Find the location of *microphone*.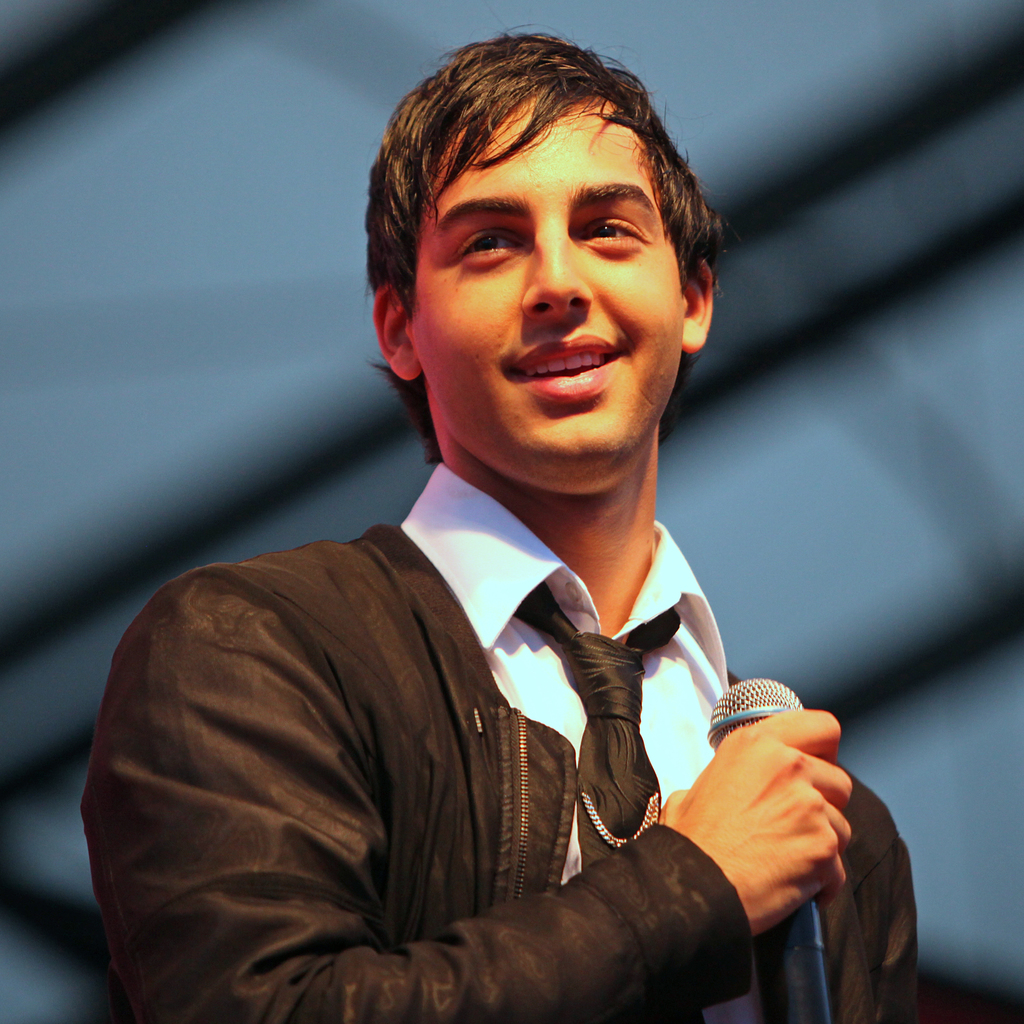
Location: bbox=[707, 676, 801, 749].
